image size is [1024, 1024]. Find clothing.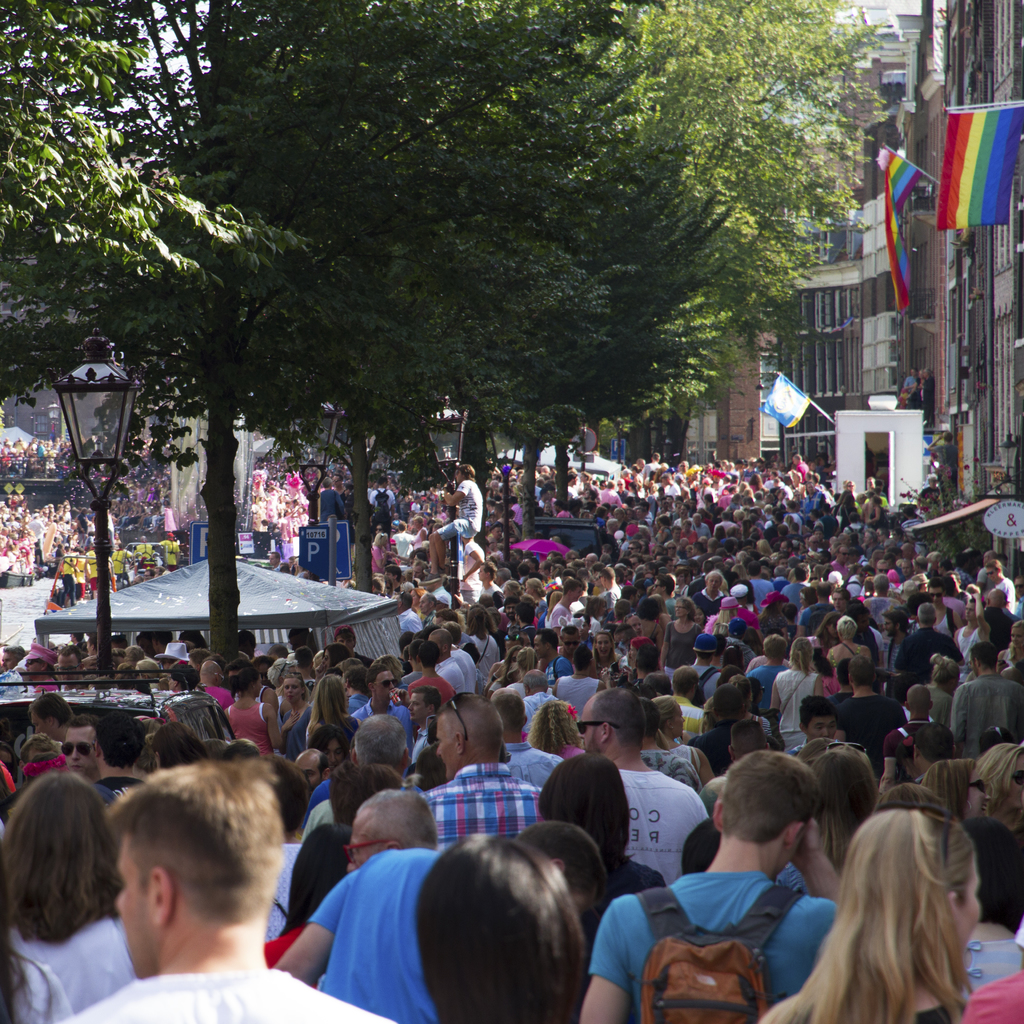
(417,764,541,850).
